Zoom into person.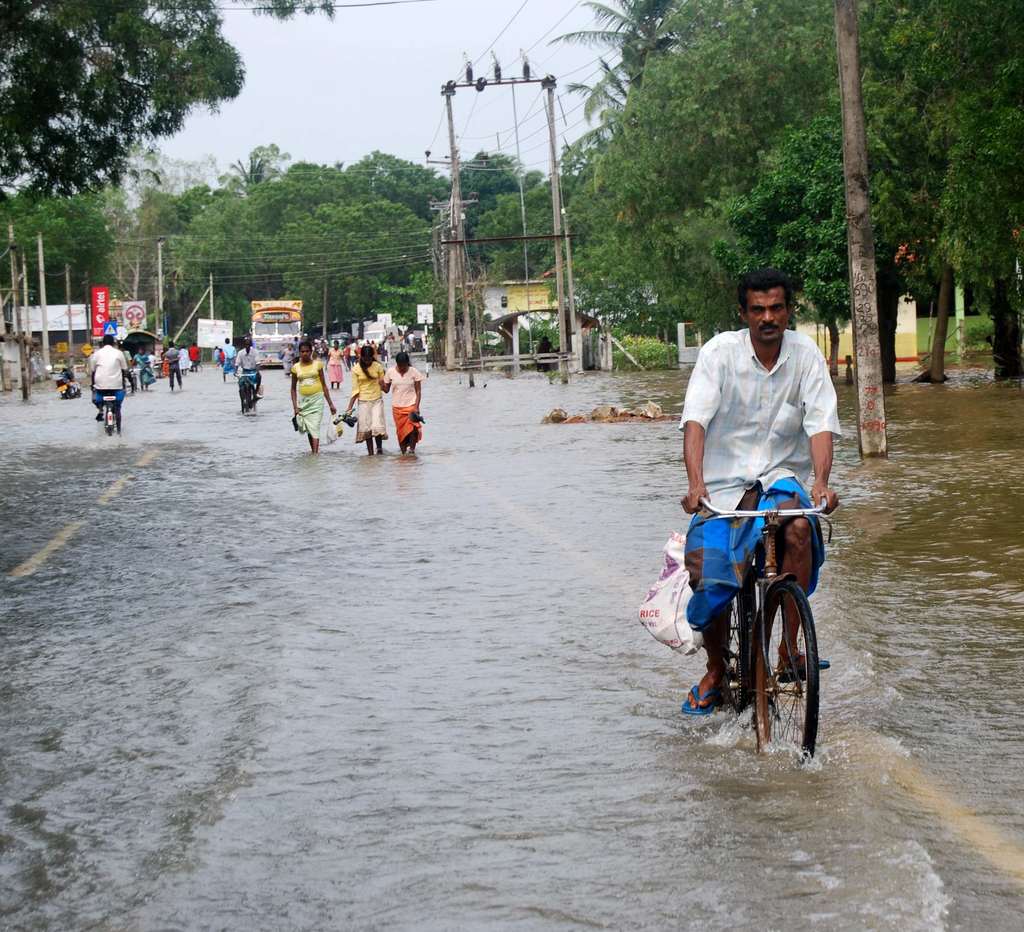
Zoom target: bbox=[394, 329, 404, 343].
